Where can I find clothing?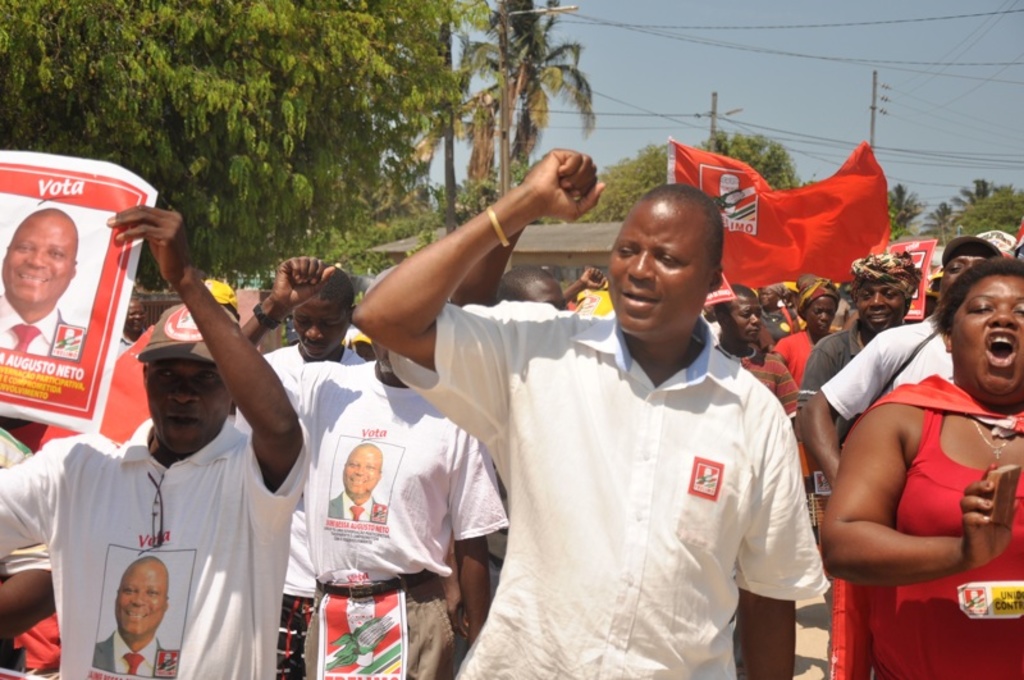
You can find it at bbox=(442, 266, 829, 667).
